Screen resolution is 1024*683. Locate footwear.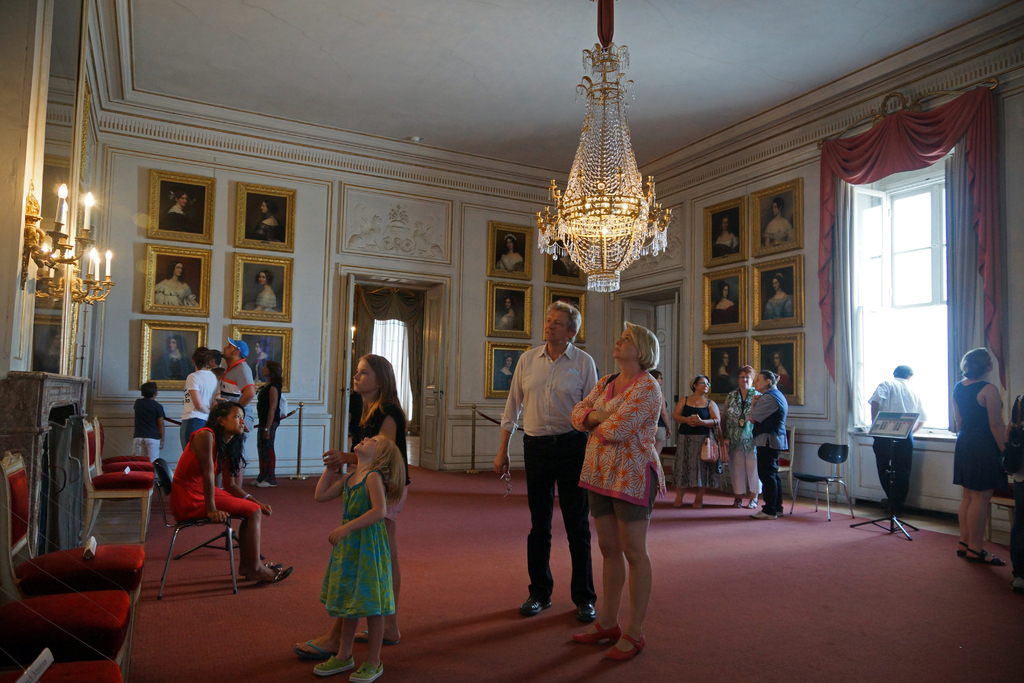
box(347, 662, 385, 682).
